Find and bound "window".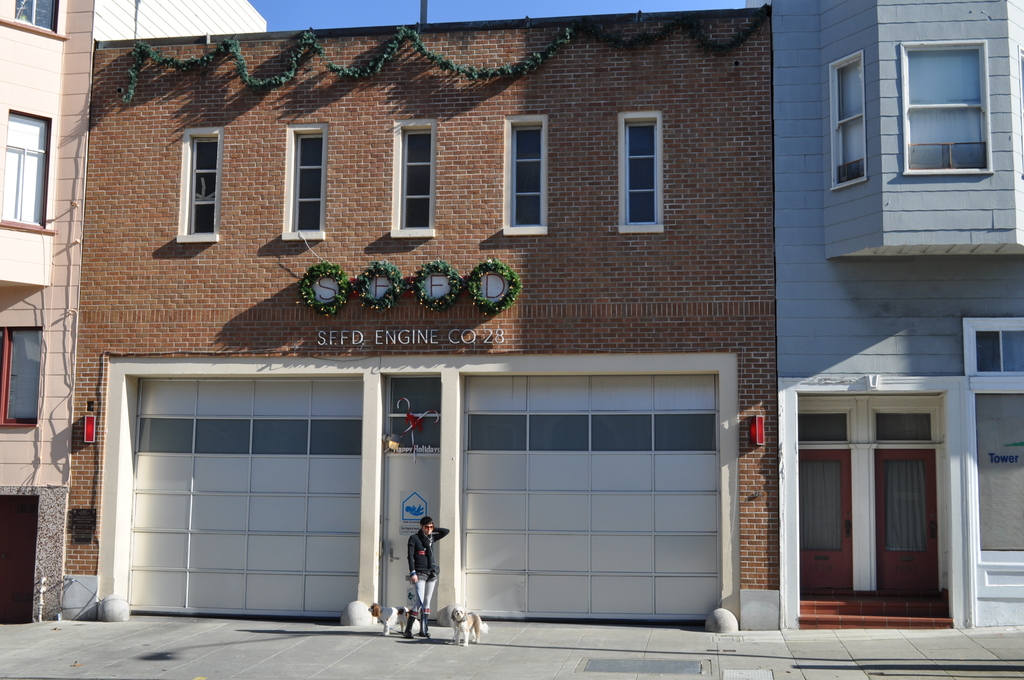
Bound: locate(968, 320, 1023, 376).
